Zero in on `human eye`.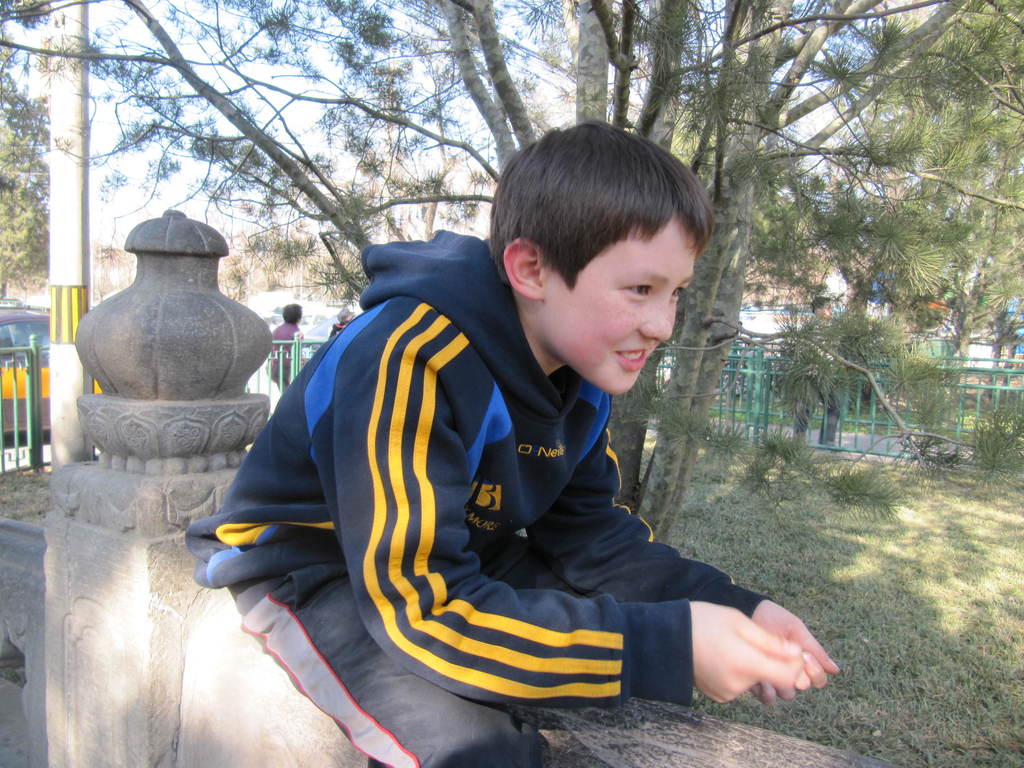
Zeroed in: rect(620, 278, 654, 303).
